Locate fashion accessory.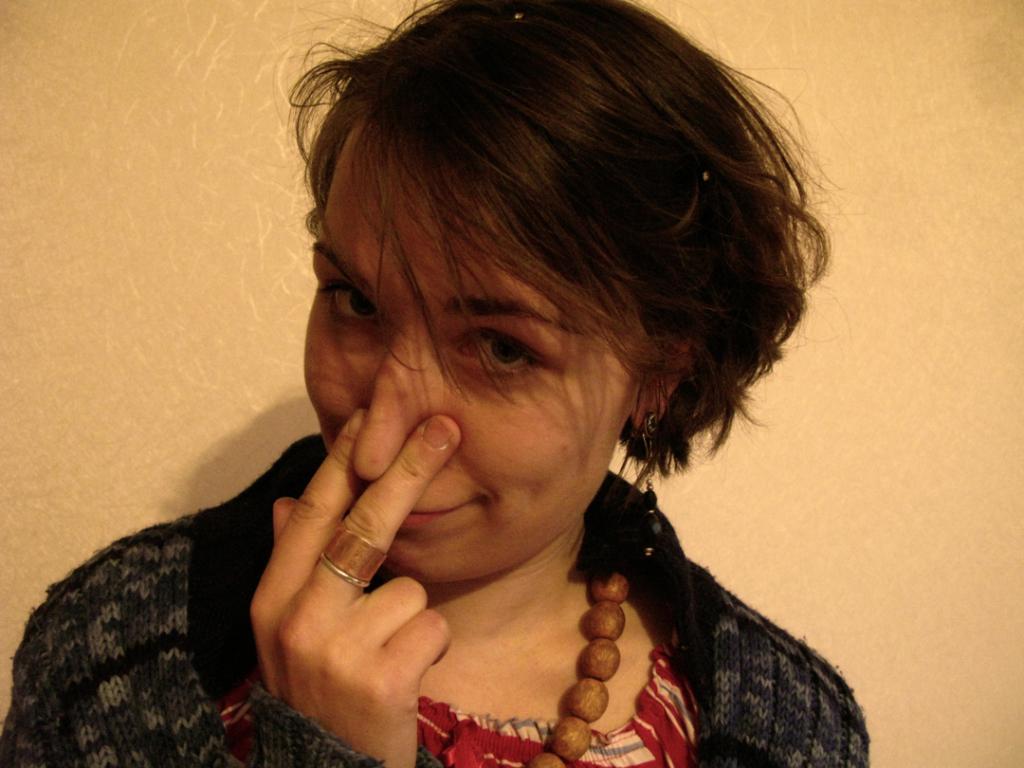
Bounding box: <region>639, 405, 667, 560</region>.
